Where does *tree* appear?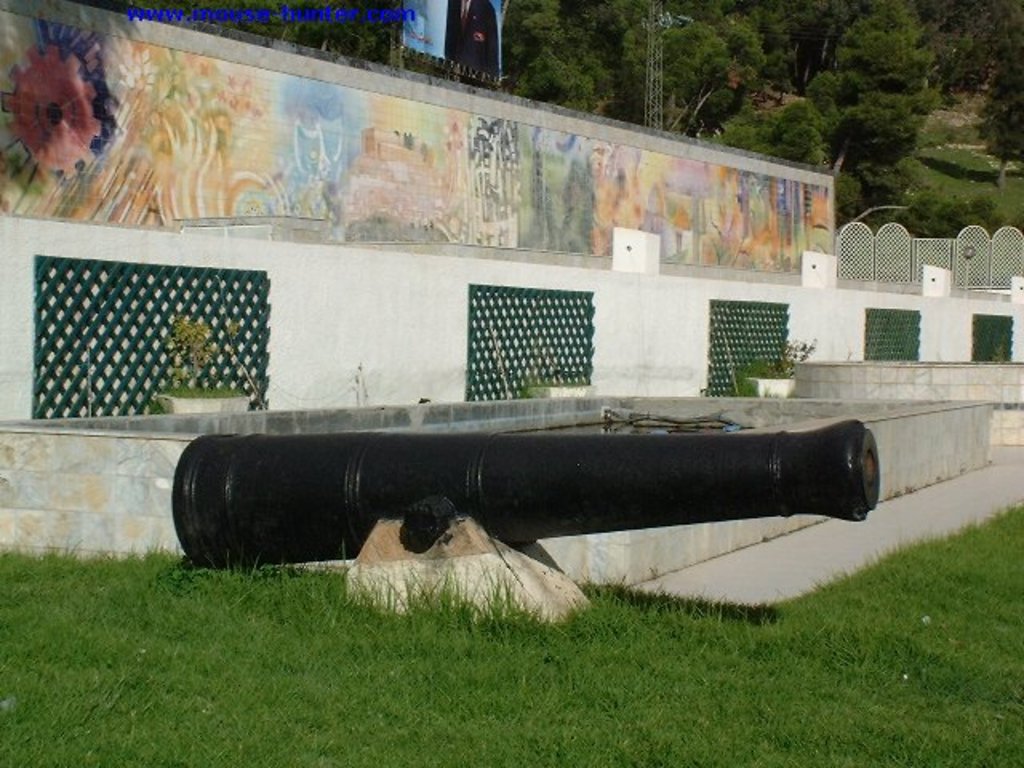
Appears at bbox=(578, 0, 648, 56).
